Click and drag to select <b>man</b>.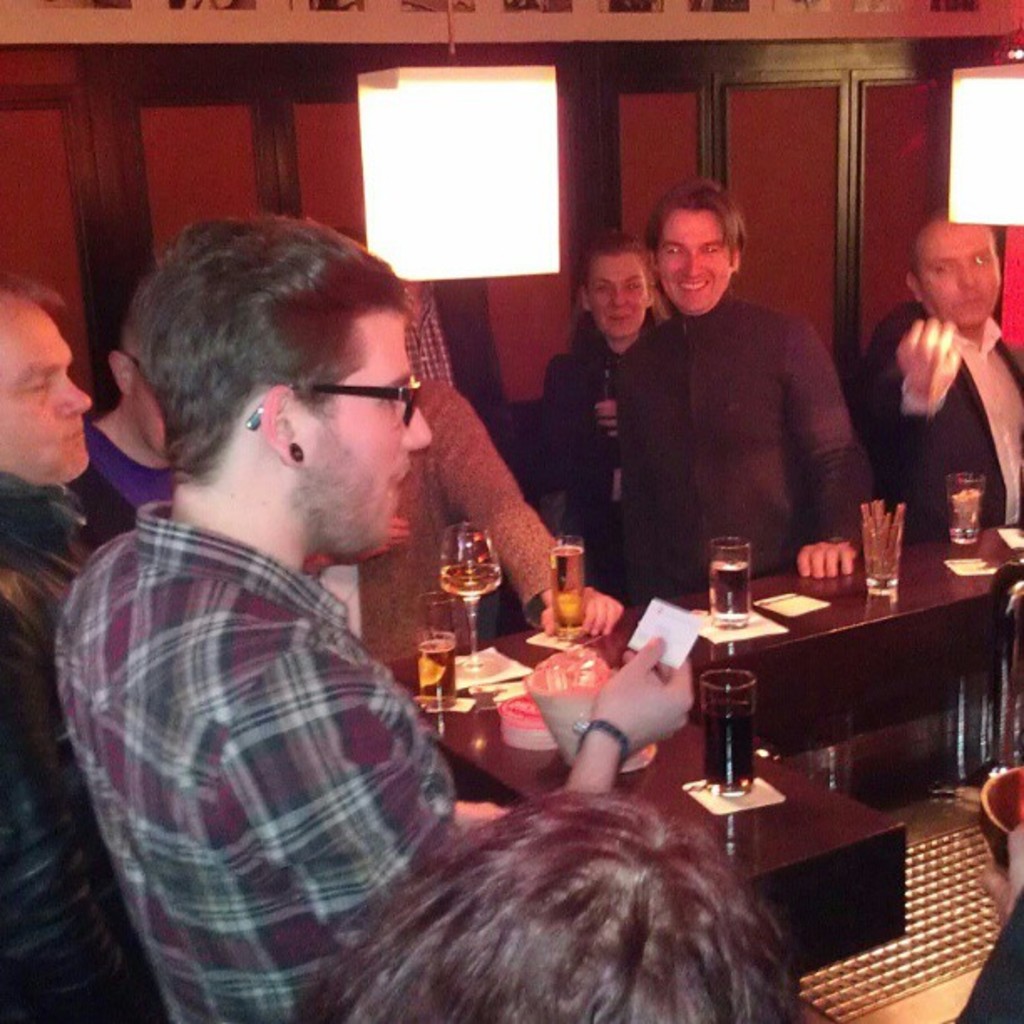
Selection: (614,176,877,604).
